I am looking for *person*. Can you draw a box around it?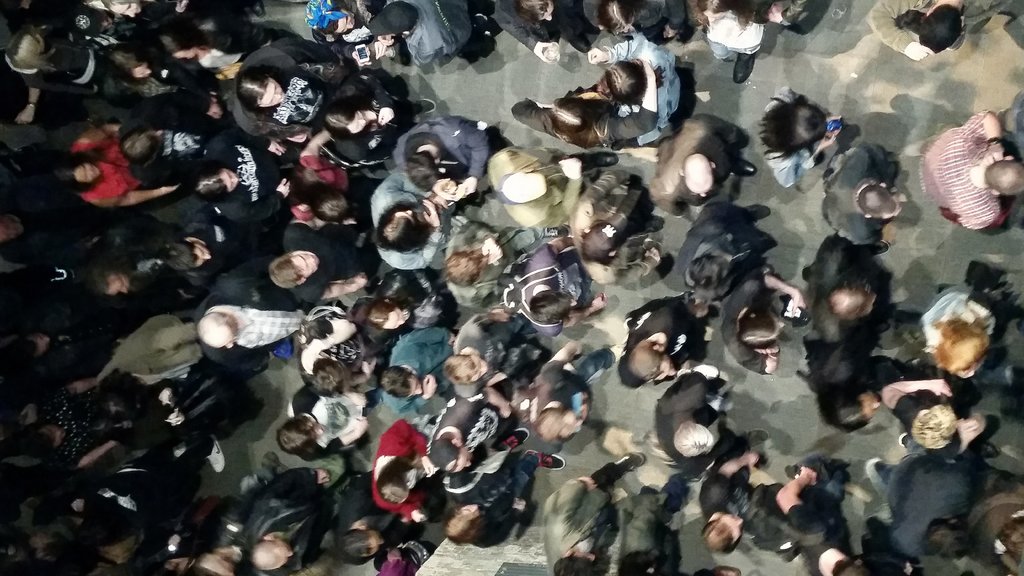
Sure, the bounding box is <bbox>329, 474, 404, 568</bbox>.
